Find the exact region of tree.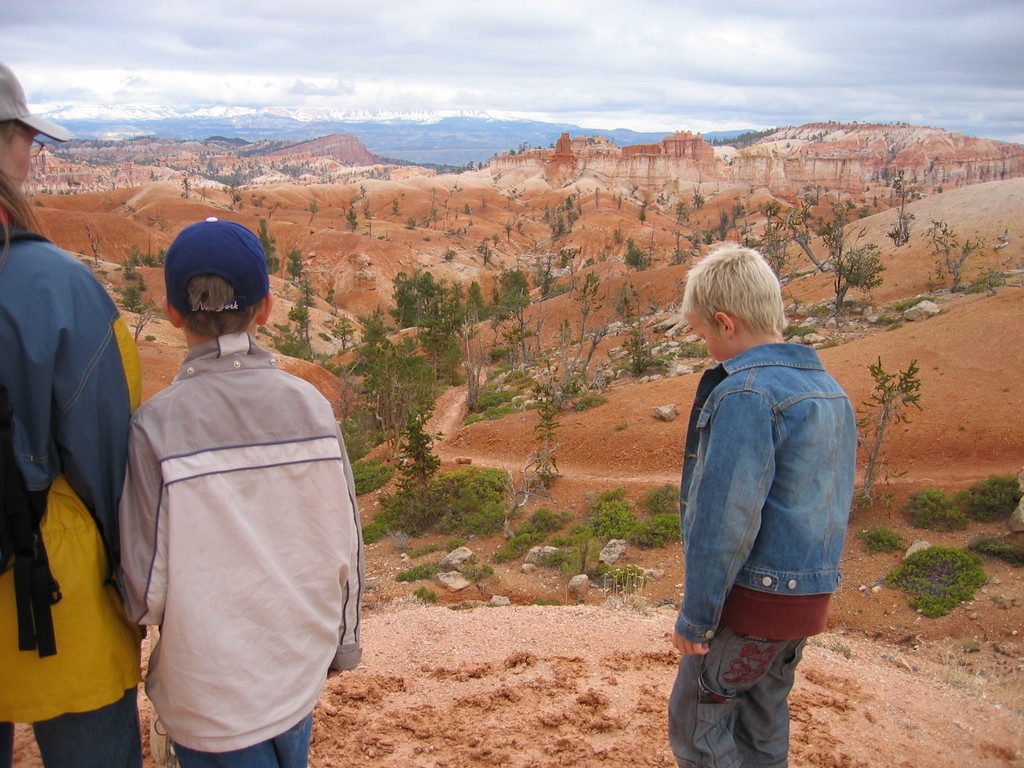
Exact region: crop(255, 217, 285, 276).
